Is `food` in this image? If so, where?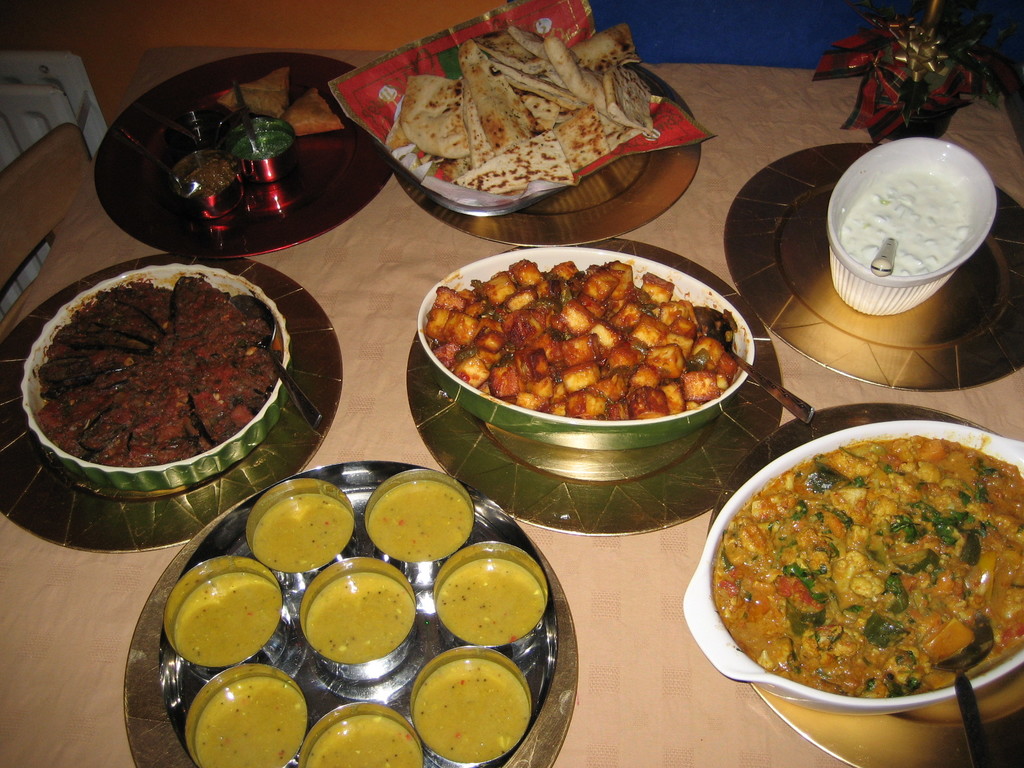
Yes, at x1=213 y1=63 x2=289 y2=122.
